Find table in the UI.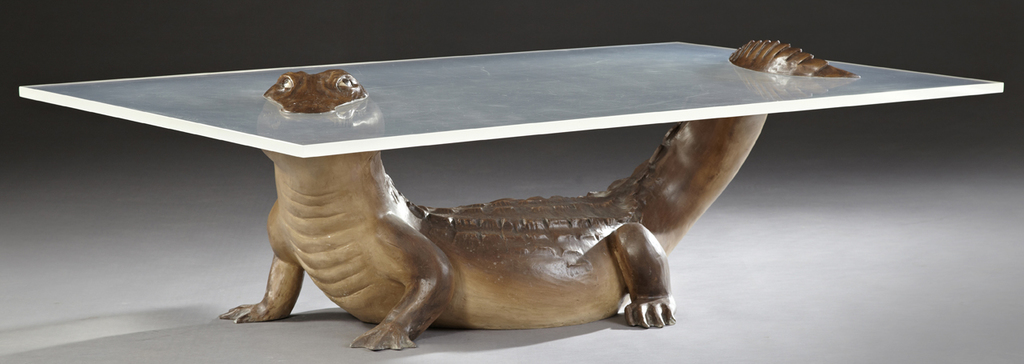
UI element at bbox=[9, 26, 1016, 363].
